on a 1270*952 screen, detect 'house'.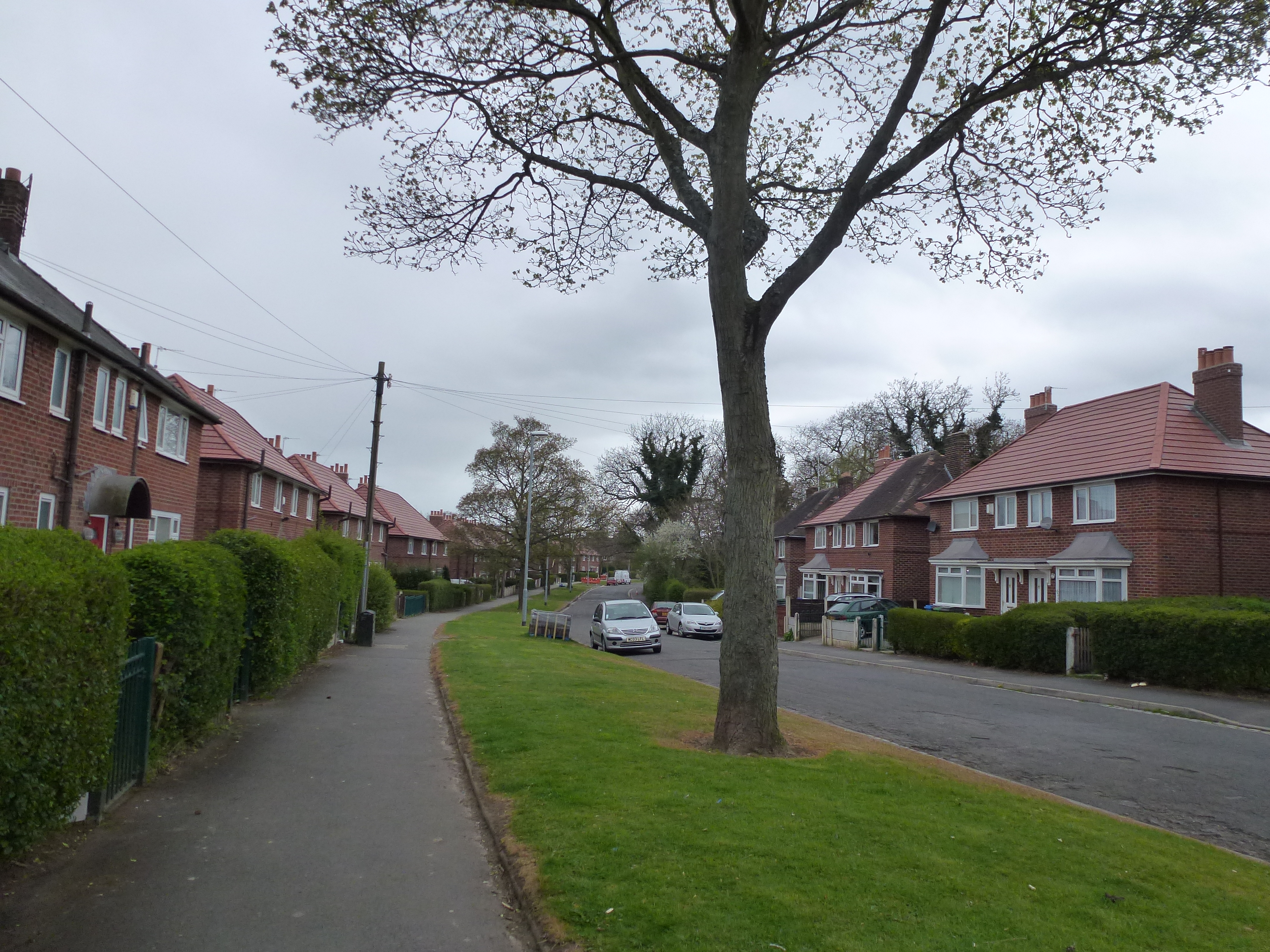
<bbox>269, 101, 373, 179</bbox>.
